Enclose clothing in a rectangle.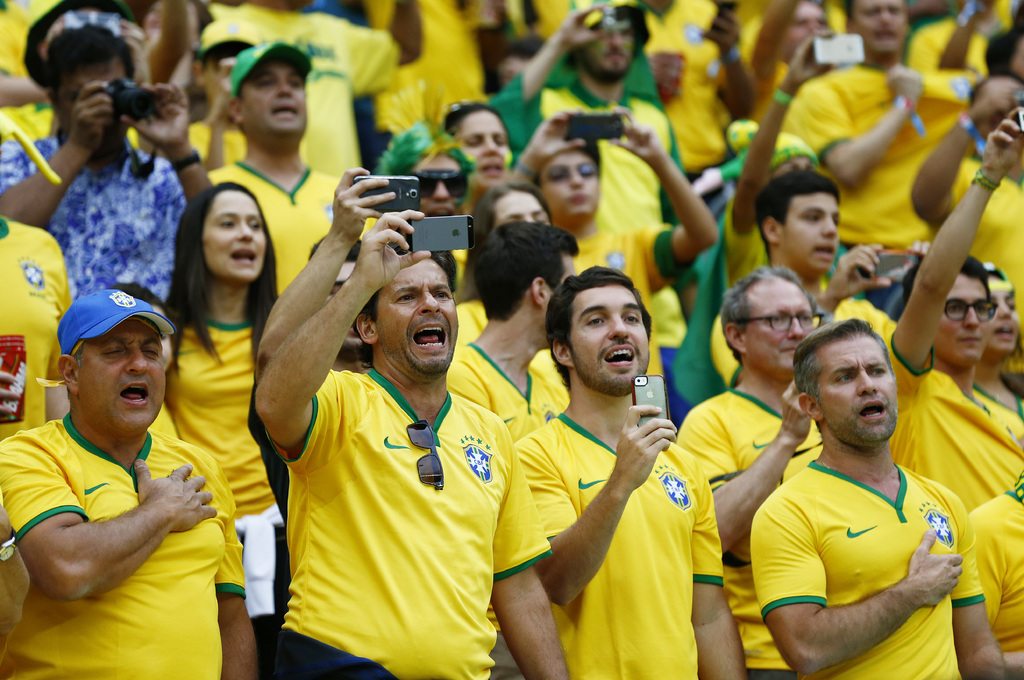
left=0, top=414, right=246, bottom=679.
